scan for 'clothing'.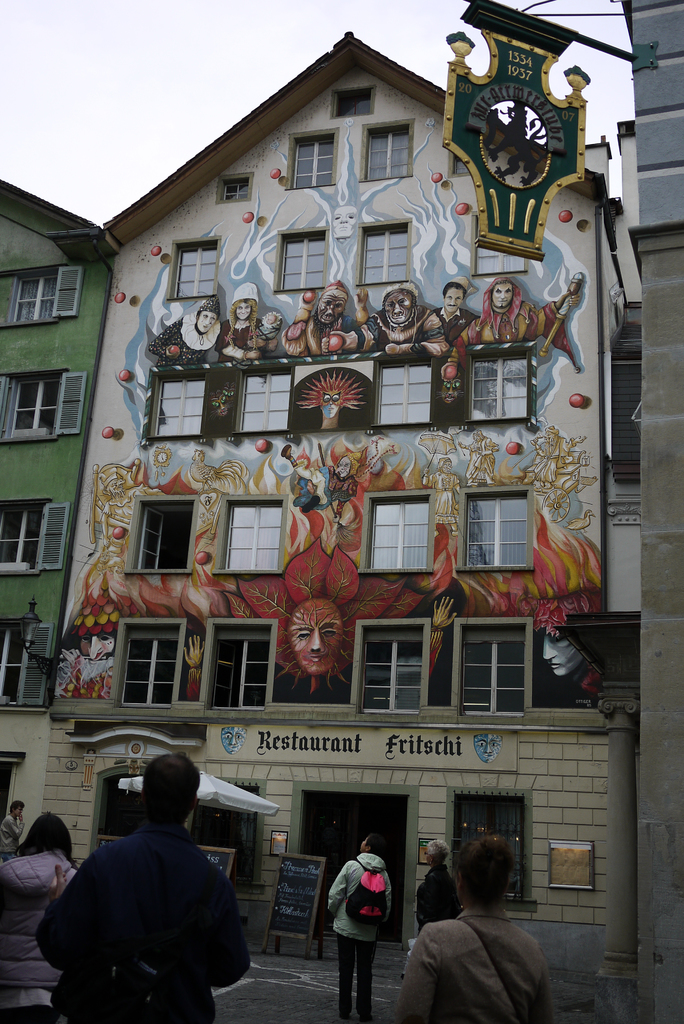
Scan result: <box>430,626,444,678</box>.
